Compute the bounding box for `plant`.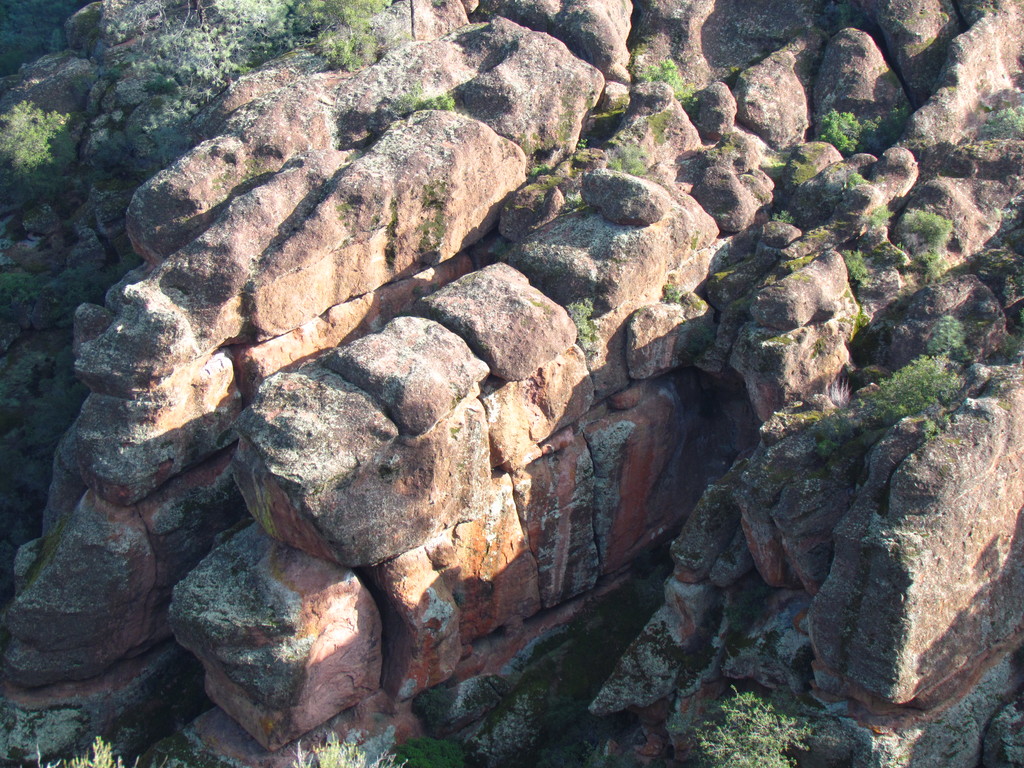
[left=804, top=349, right=966, bottom=436].
